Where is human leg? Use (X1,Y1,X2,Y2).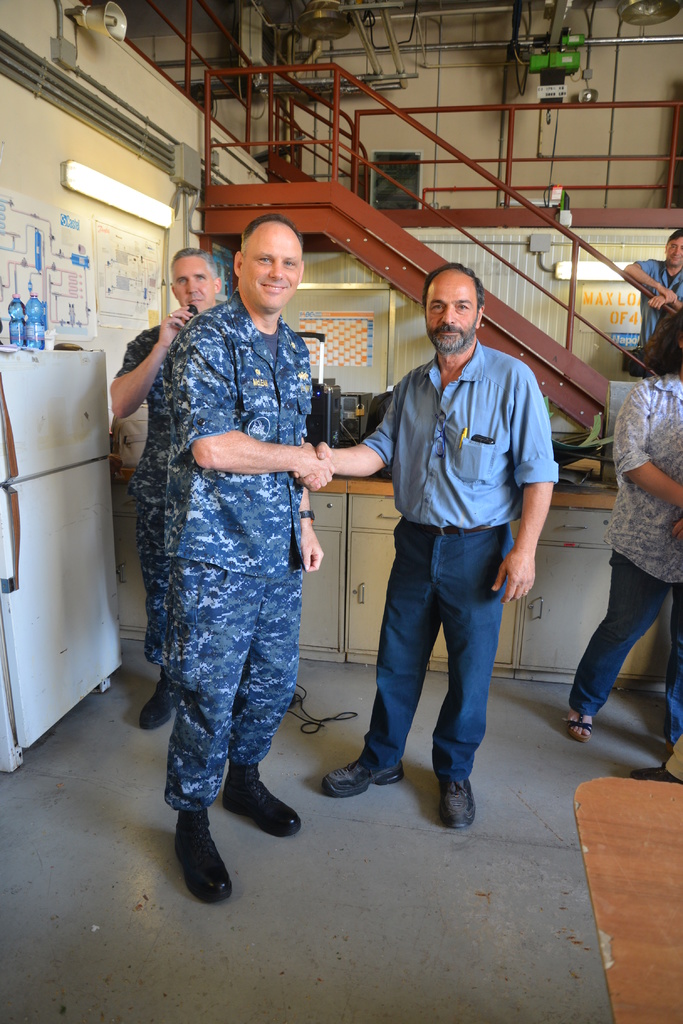
(582,538,672,745).
